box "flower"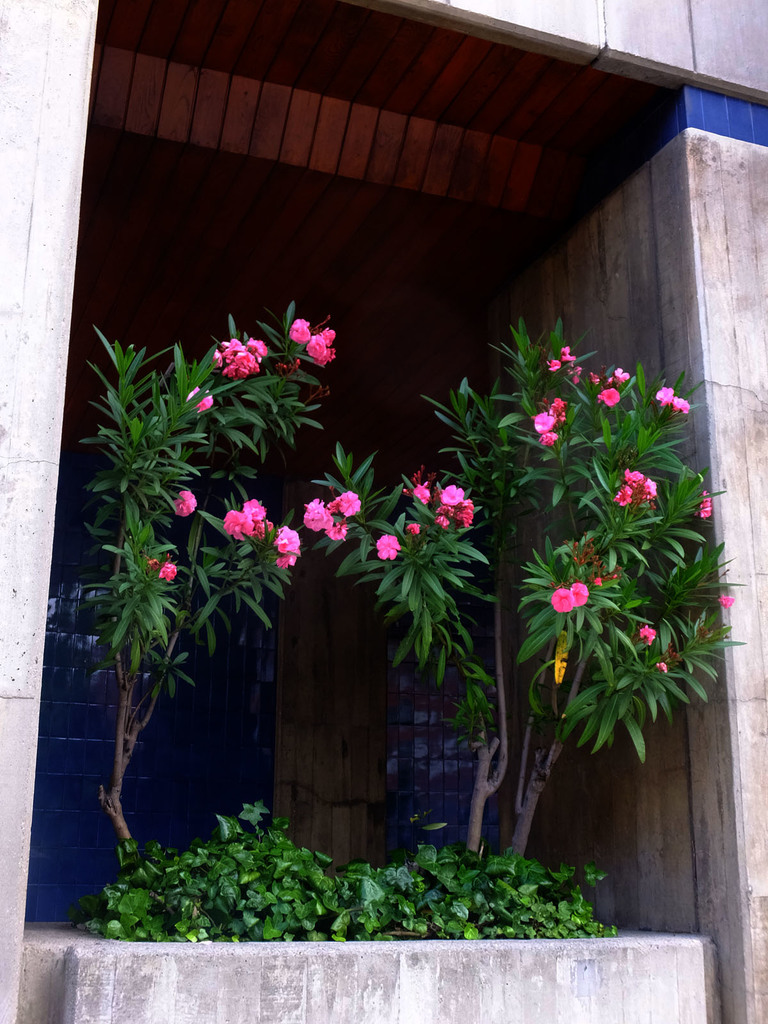
x1=323, y1=524, x2=351, y2=543
